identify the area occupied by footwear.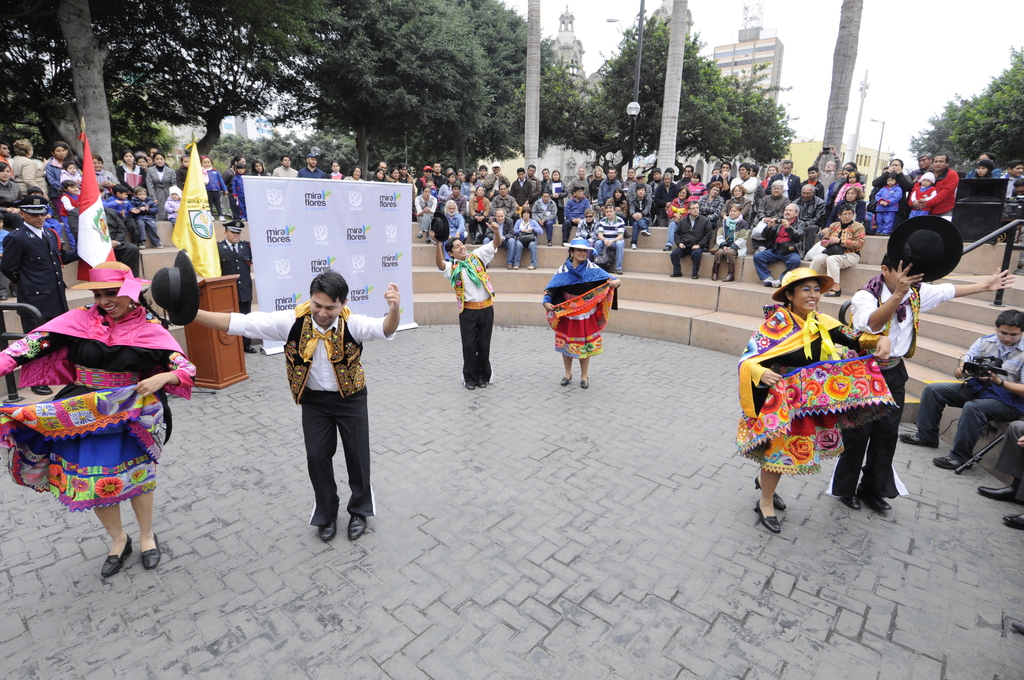
Area: 751:495:780:535.
